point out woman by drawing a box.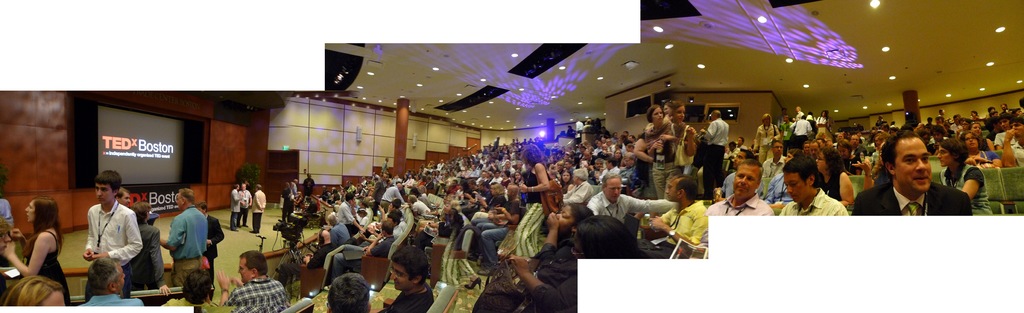
<region>509, 214, 639, 312</region>.
